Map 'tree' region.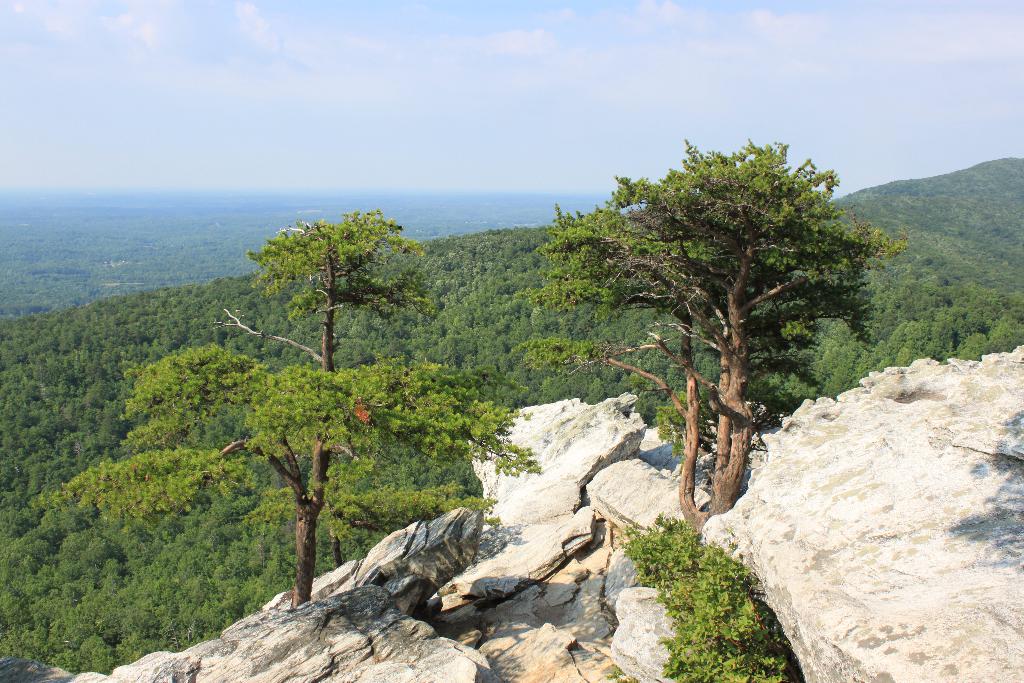
Mapped to <region>50, 208, 534, 602</region>.
